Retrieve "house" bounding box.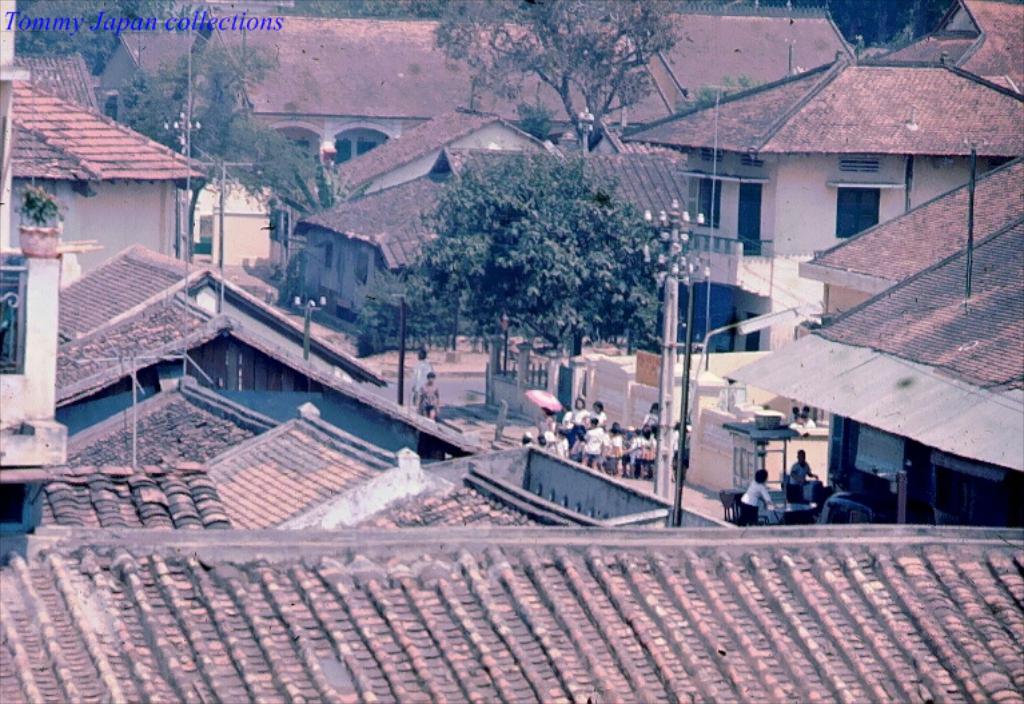
Bounding box: [left=720, top=152, right=1023, bottom=532].
